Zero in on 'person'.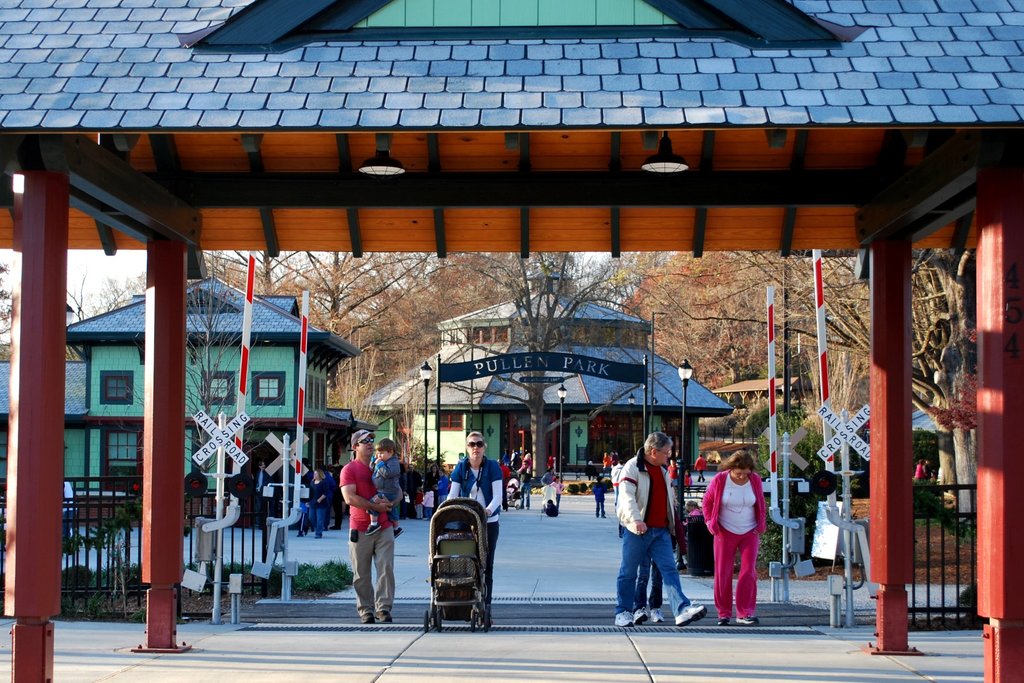
Zeroed in: left=305, top=465, right=325, bottom=543.
